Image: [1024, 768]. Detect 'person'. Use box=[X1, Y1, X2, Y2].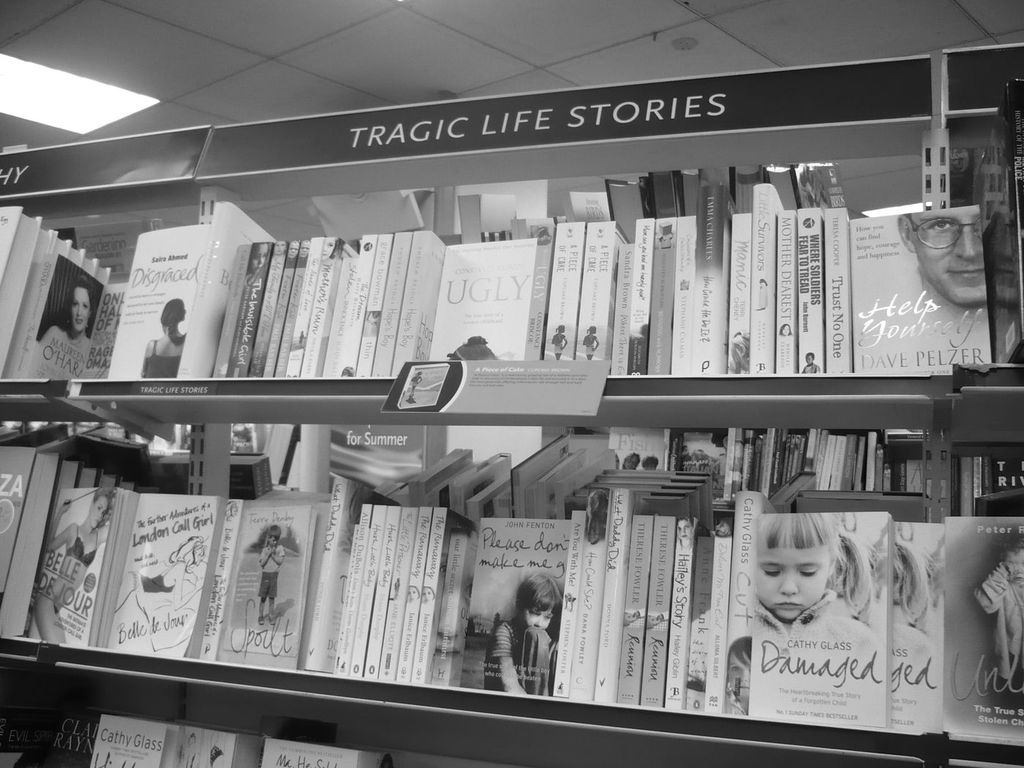
box=[472, 564, 563, 693].
